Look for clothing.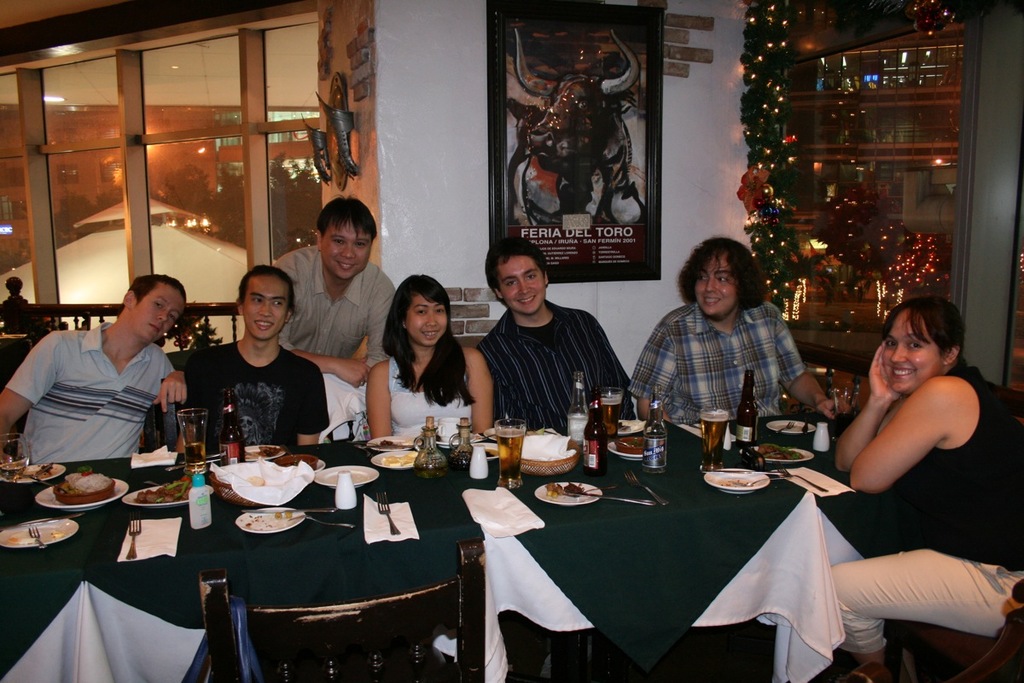
Found: region(628, 299, 808, 423).
